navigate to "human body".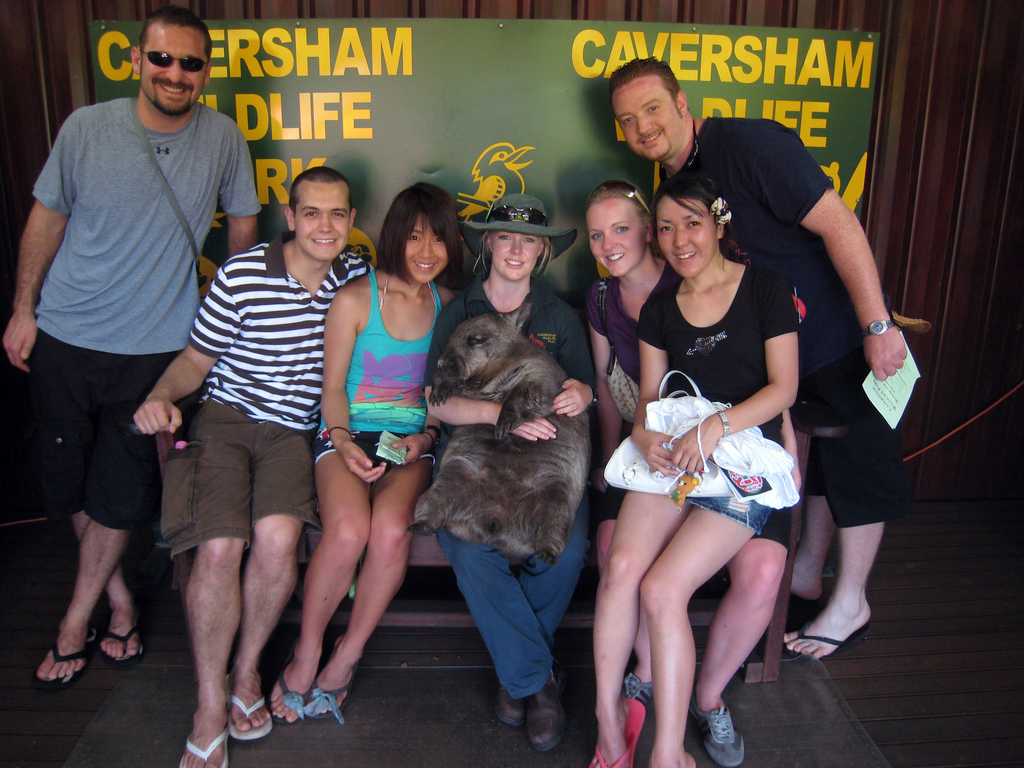
Navigation target: 671:108:922:669.
